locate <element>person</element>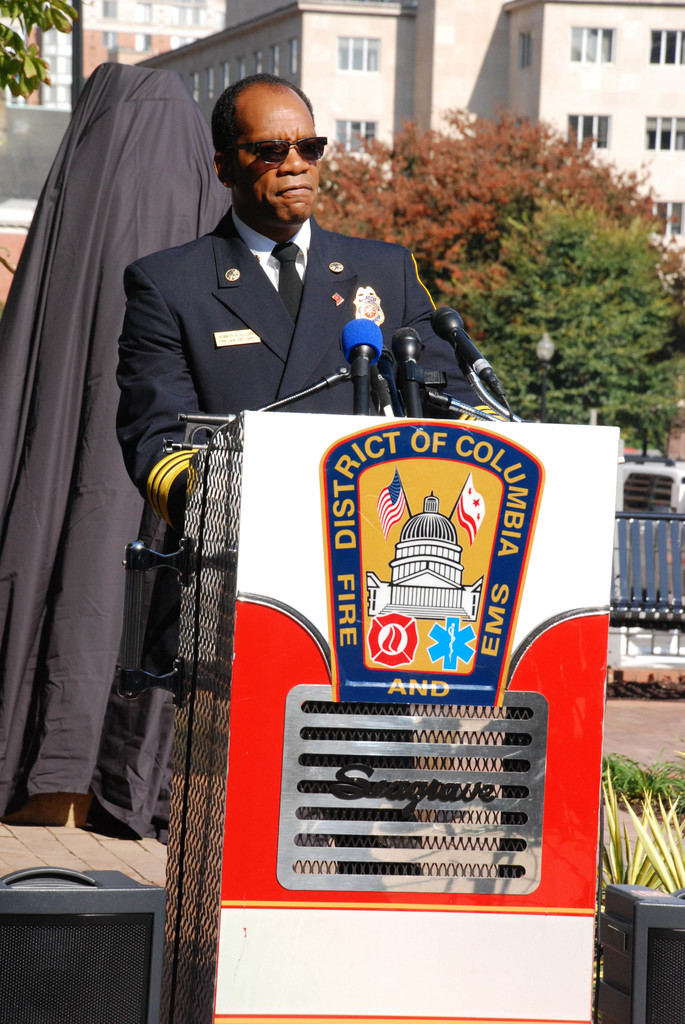
<box>102,56,517,700</box>
